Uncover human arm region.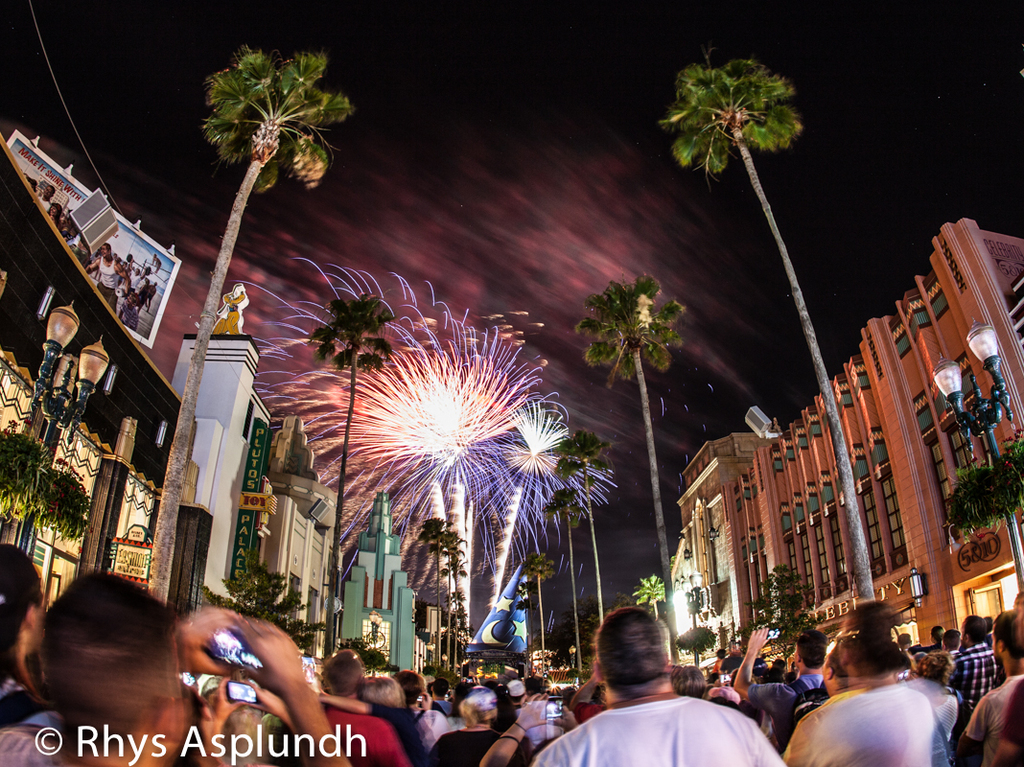
Uncovered: {"x1": 183, "y1": 594, "x2": 236, "y2": 680}.
